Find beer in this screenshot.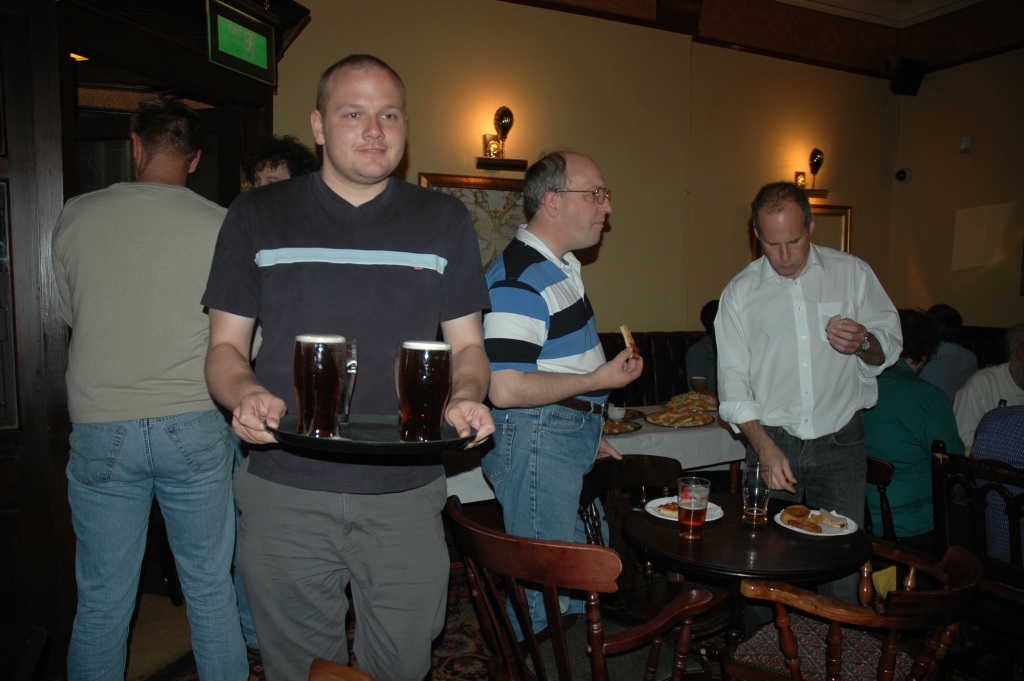
The bounding box for beer is <region>399, 338, 455, 445</region>.
